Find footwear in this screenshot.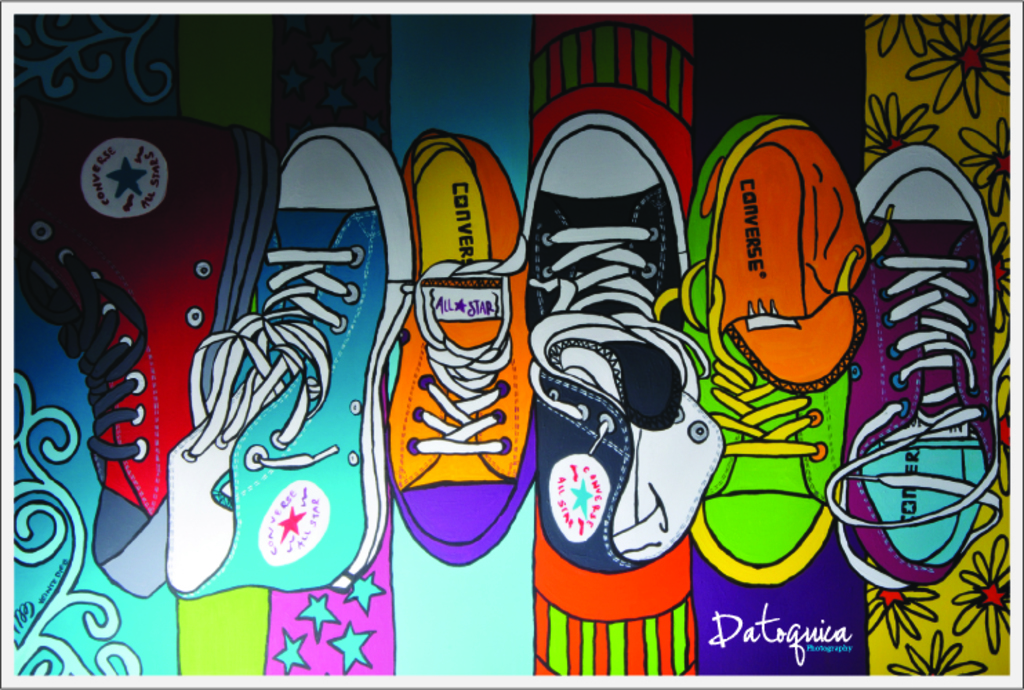
The bounding box for footwear is x1=526, y1=115, x2=727, y2=575.
